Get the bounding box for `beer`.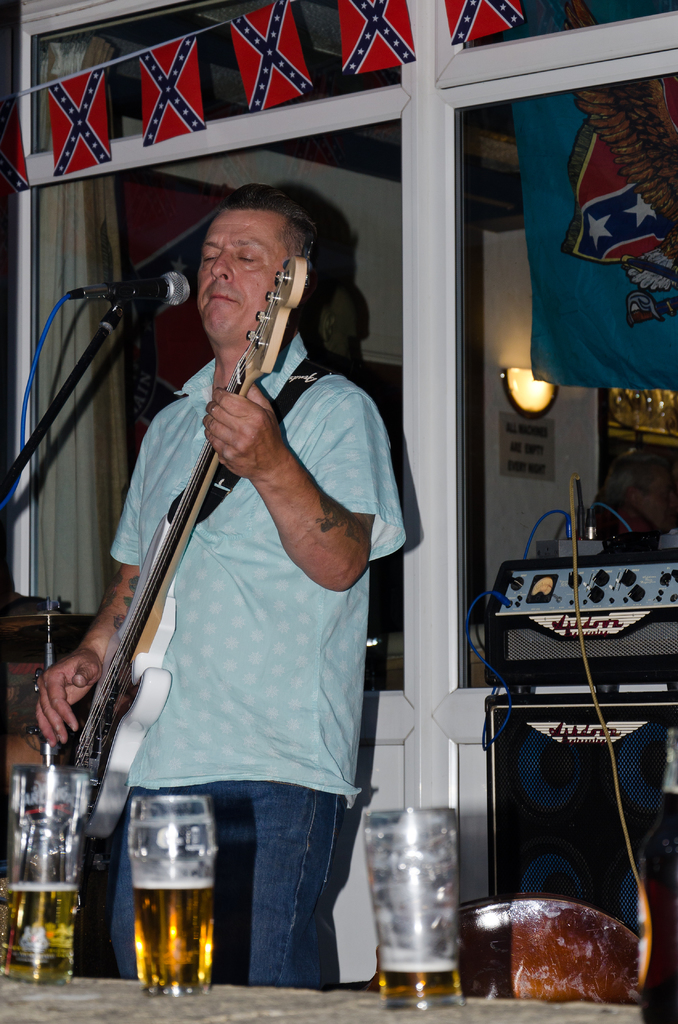
{"left": 1, "top": 874, "right": 84, "bottom": 986}.
